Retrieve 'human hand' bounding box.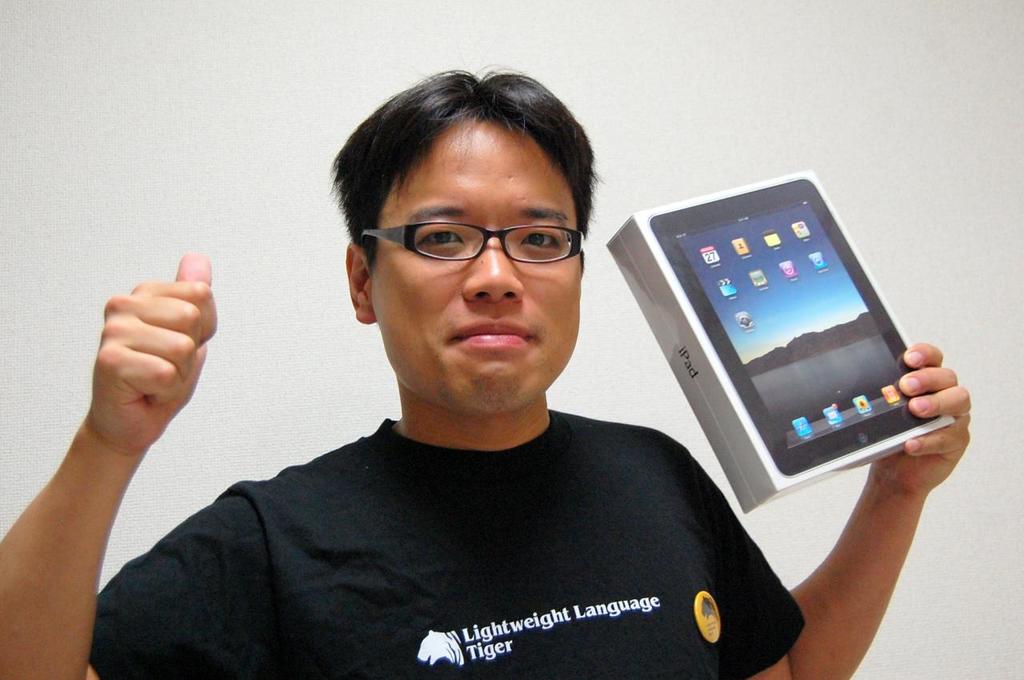
Bounding box: box(75, 255, 209, 404).
